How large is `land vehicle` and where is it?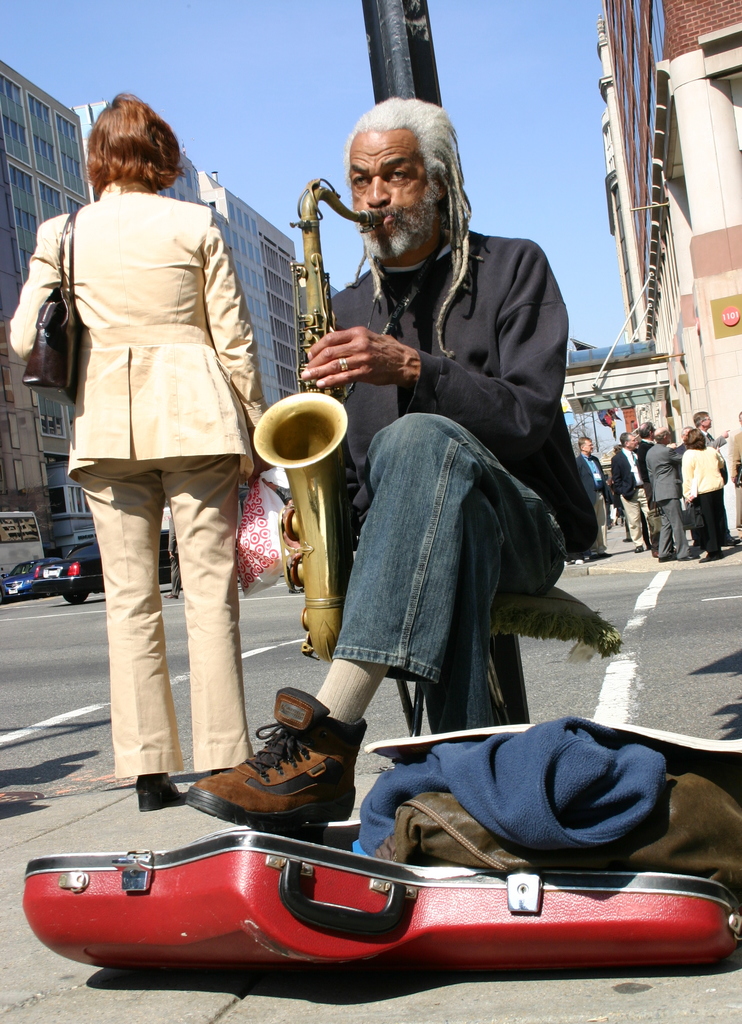
Bounding box: [24,529,179,603].
